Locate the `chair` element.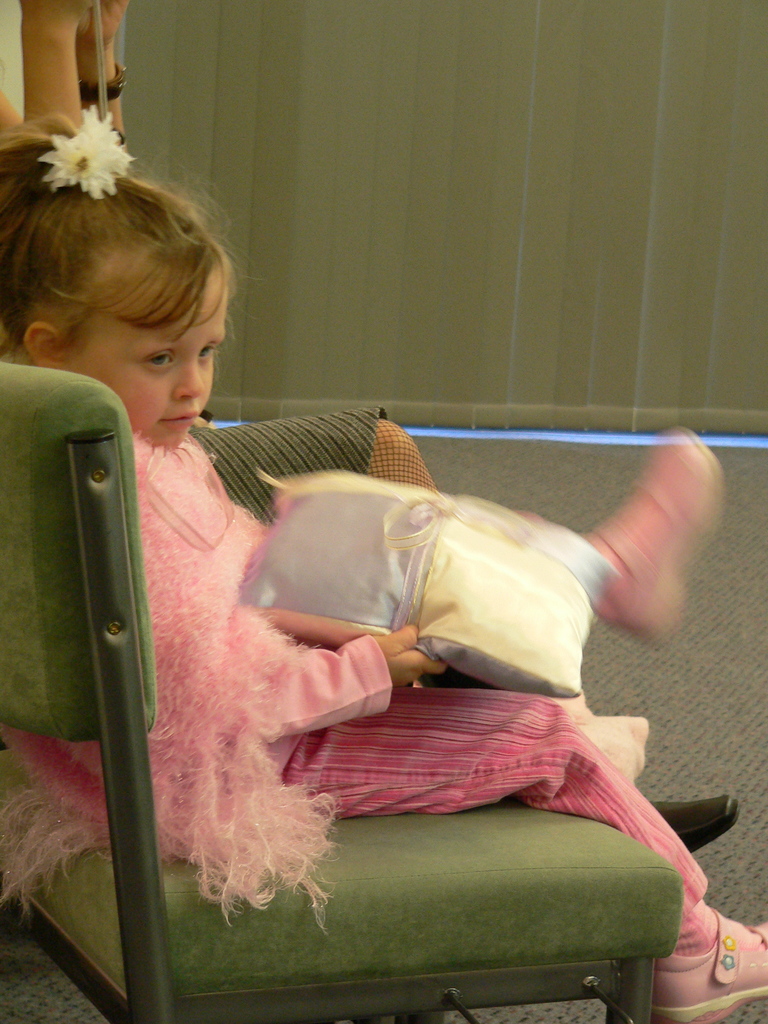
Element bbox: box=[1, 351, 680, 1023].
